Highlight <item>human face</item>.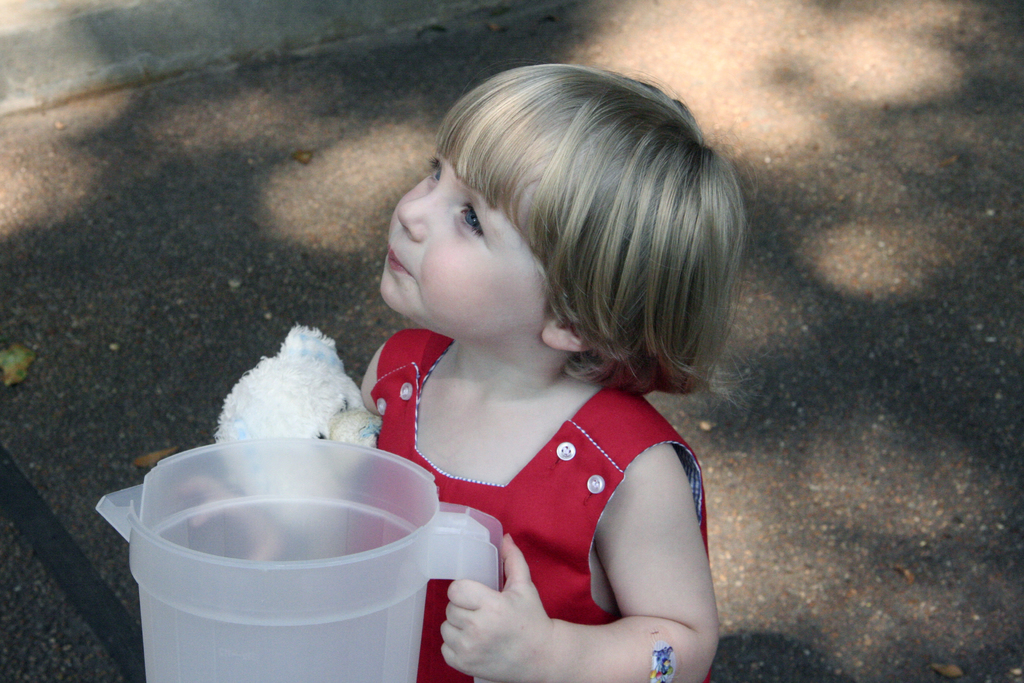
Highlighted region: (x1=379, y1=154, x2=557, y2=339).
